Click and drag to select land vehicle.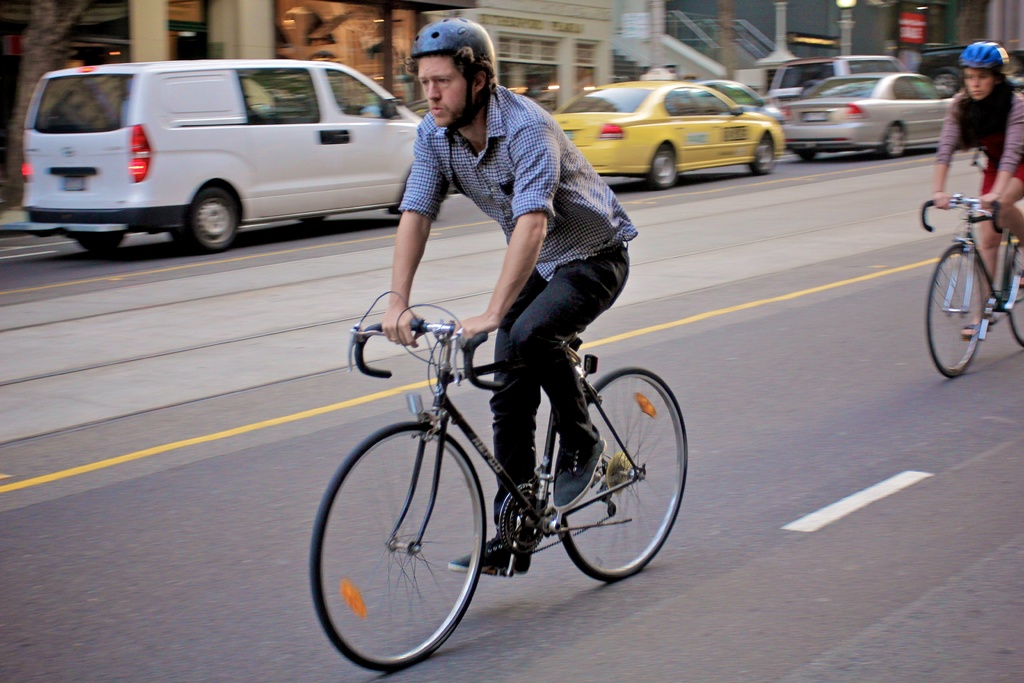
Selection: (908,47,1023,94).
